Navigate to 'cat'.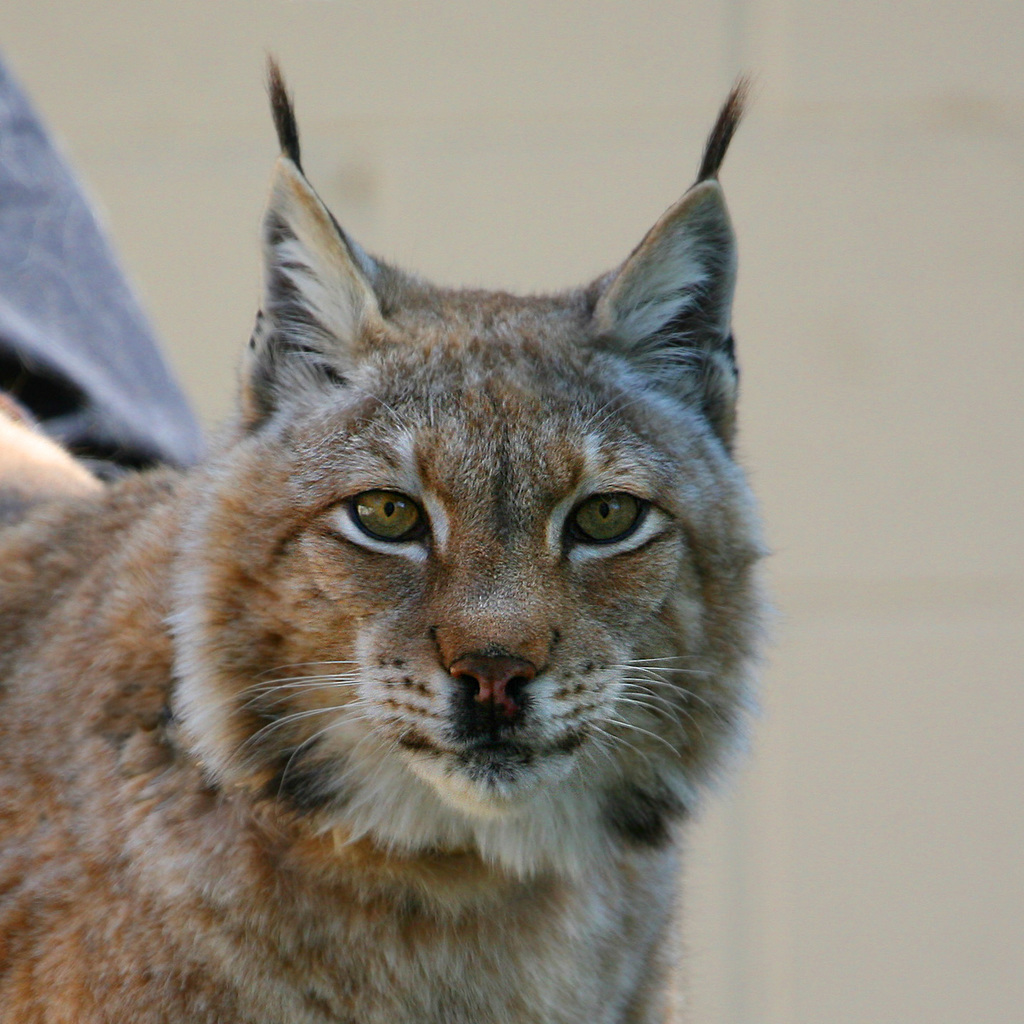
Navigation target: Rect(0, 42, 782, 1023).
